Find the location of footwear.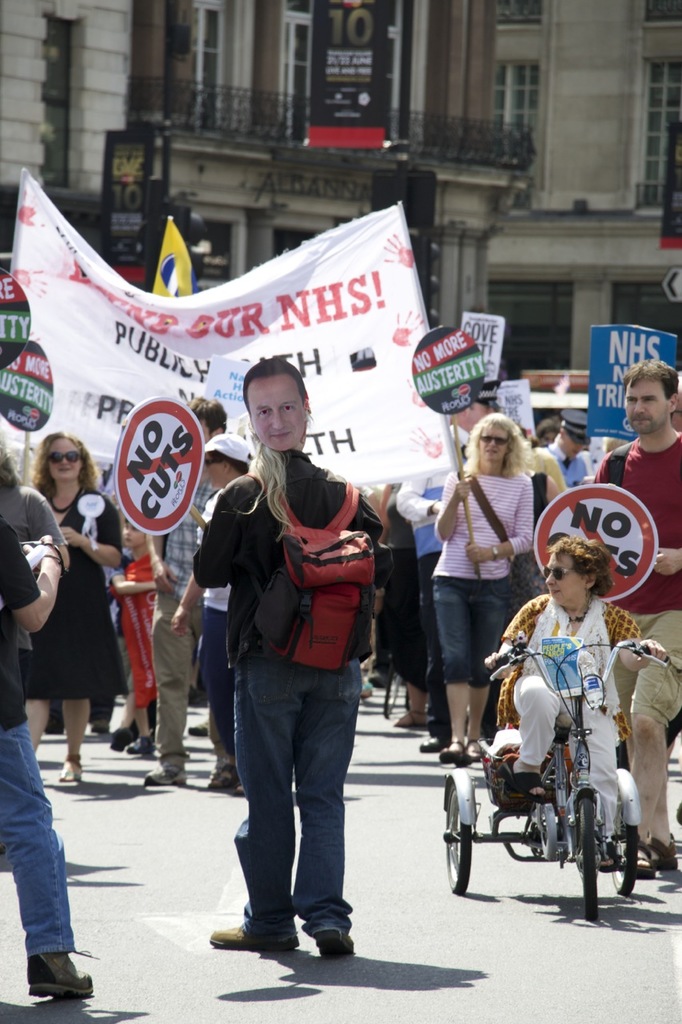
Location: x1=396 y1=707 x2=434 y2=730.
